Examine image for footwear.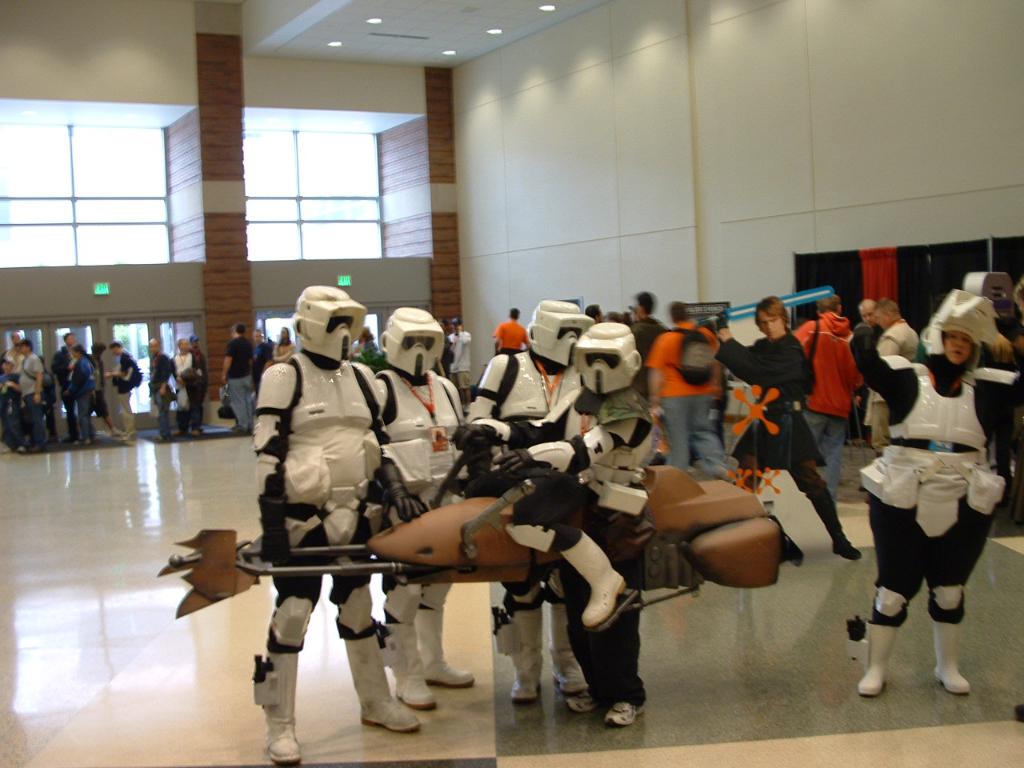
Examination result: (856,587,908,694).
